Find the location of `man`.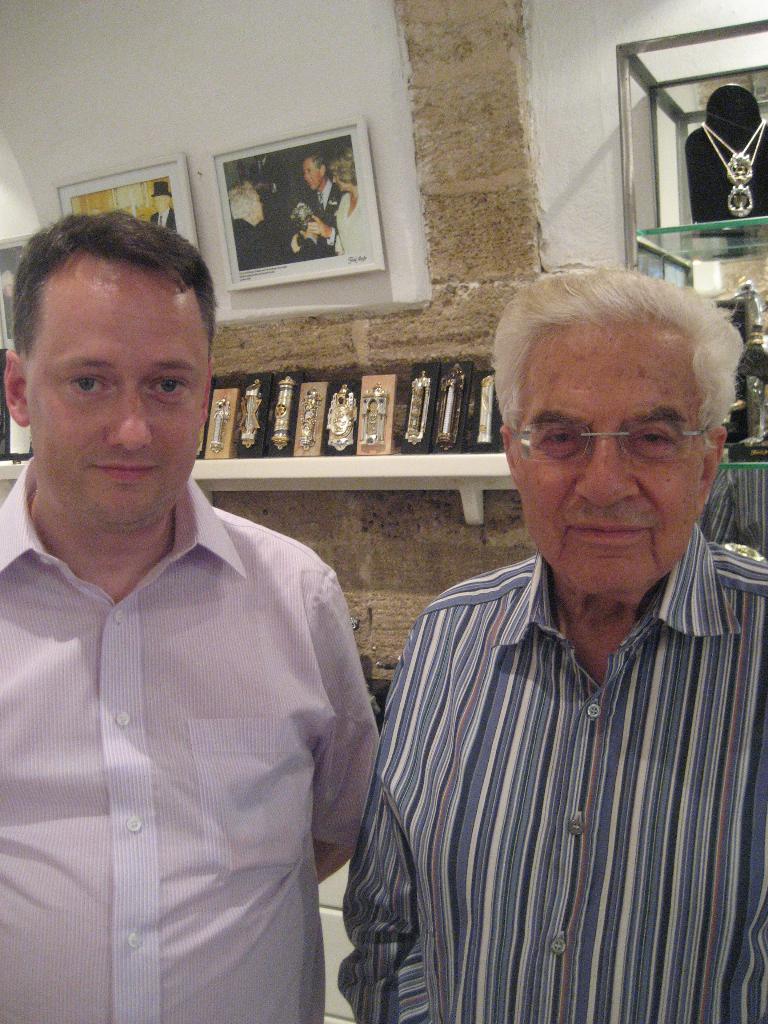
Location: 0/209/381/1022.
